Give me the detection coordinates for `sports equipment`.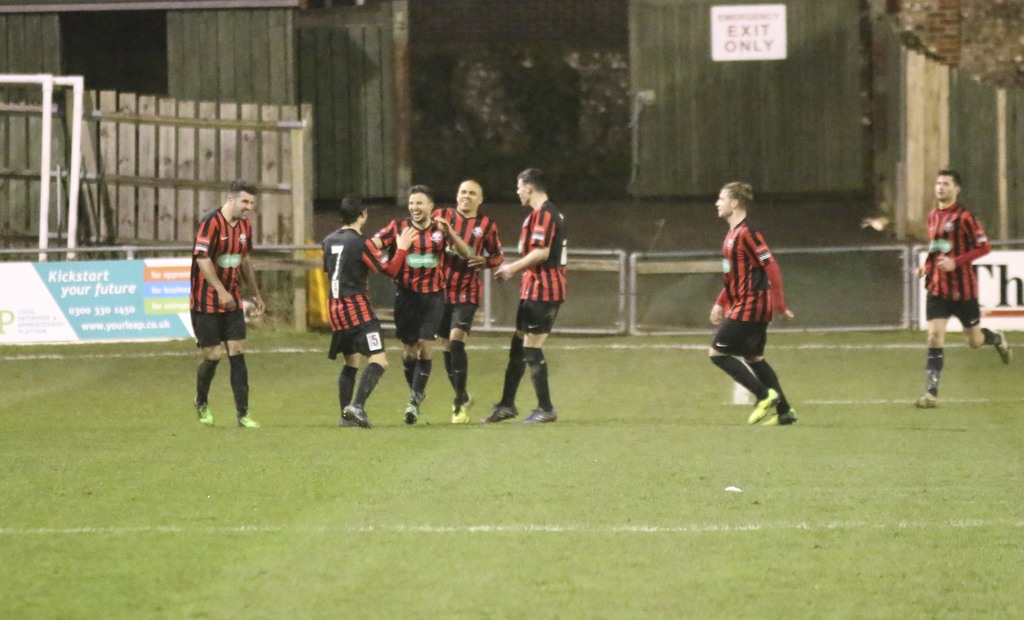
{"left": 760, "top": 407, "right": 797, "bottom": 425}.
